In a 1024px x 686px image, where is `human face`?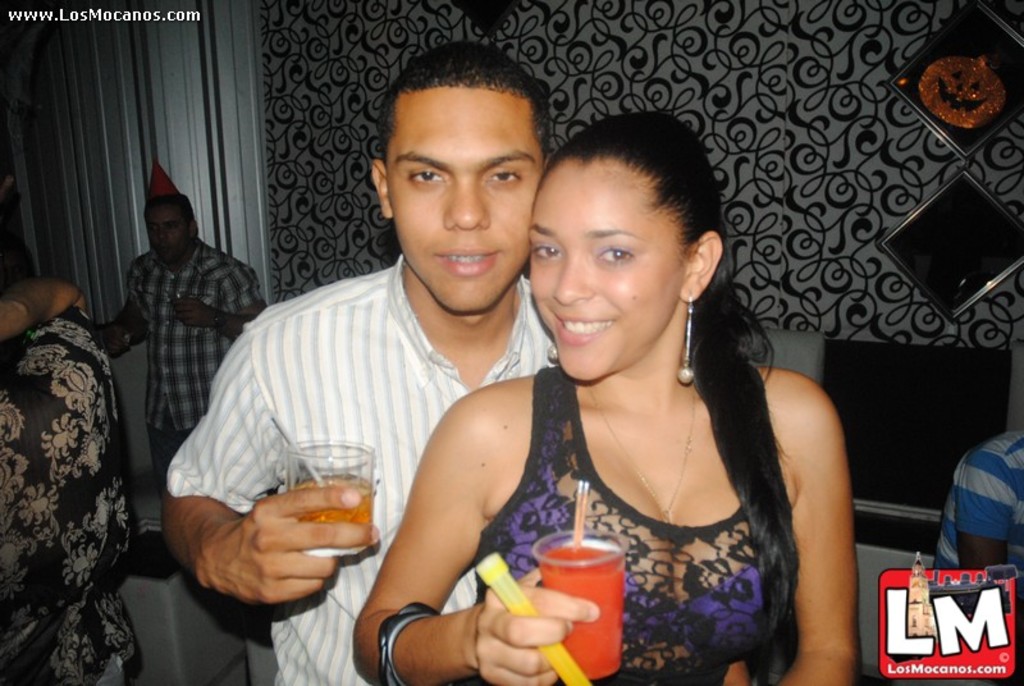
l=141, t=203, r=195, b=259.
